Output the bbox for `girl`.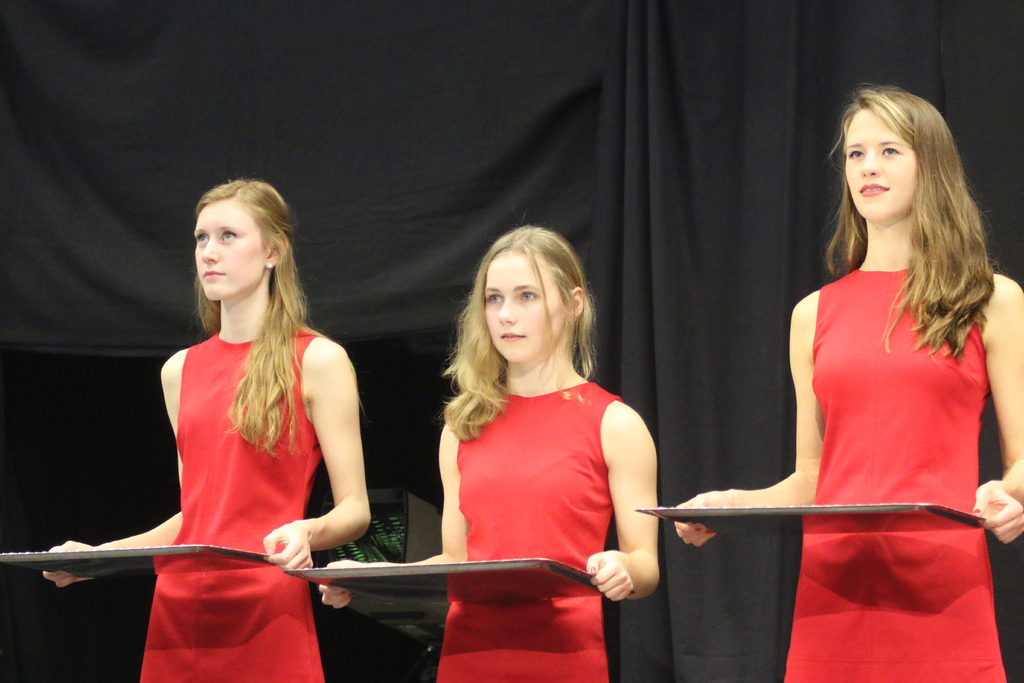
[left=40, top=177, right=371, bottom=682].
